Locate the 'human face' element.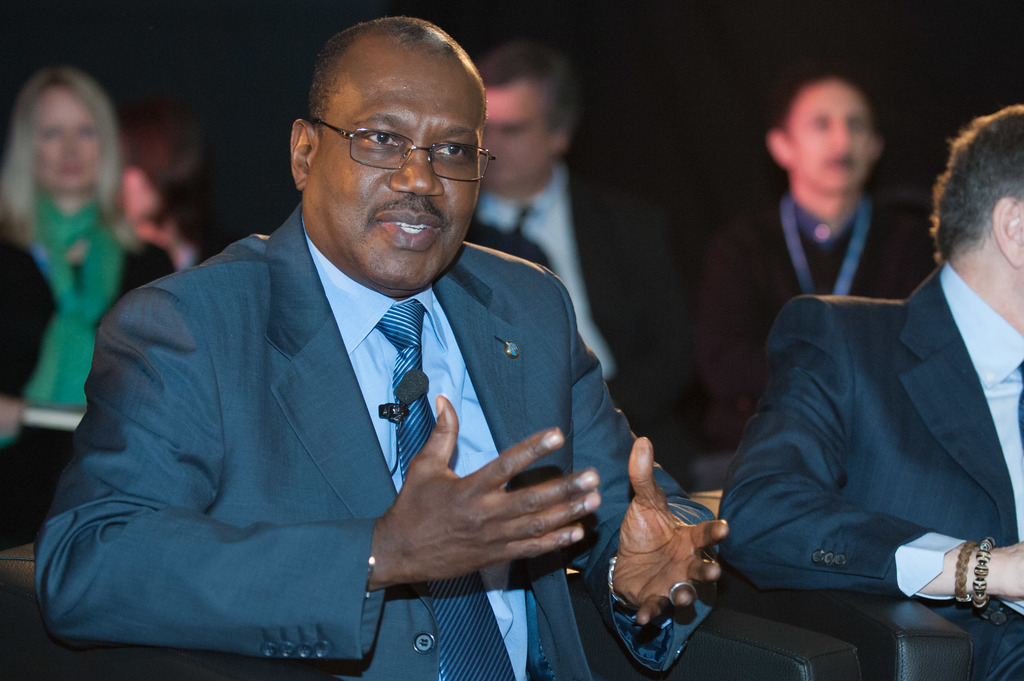
Element bbox: <region>304, 51, 480, 284</region>.
